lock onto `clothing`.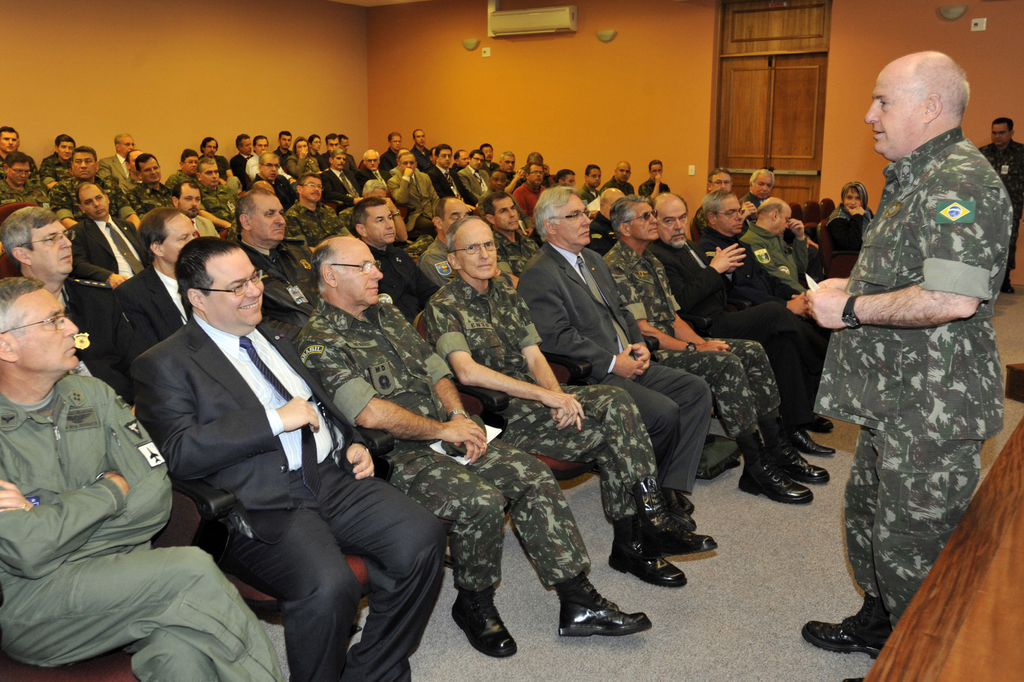
Locked: [x1=419, y1=229, x2=462, y2=298].
